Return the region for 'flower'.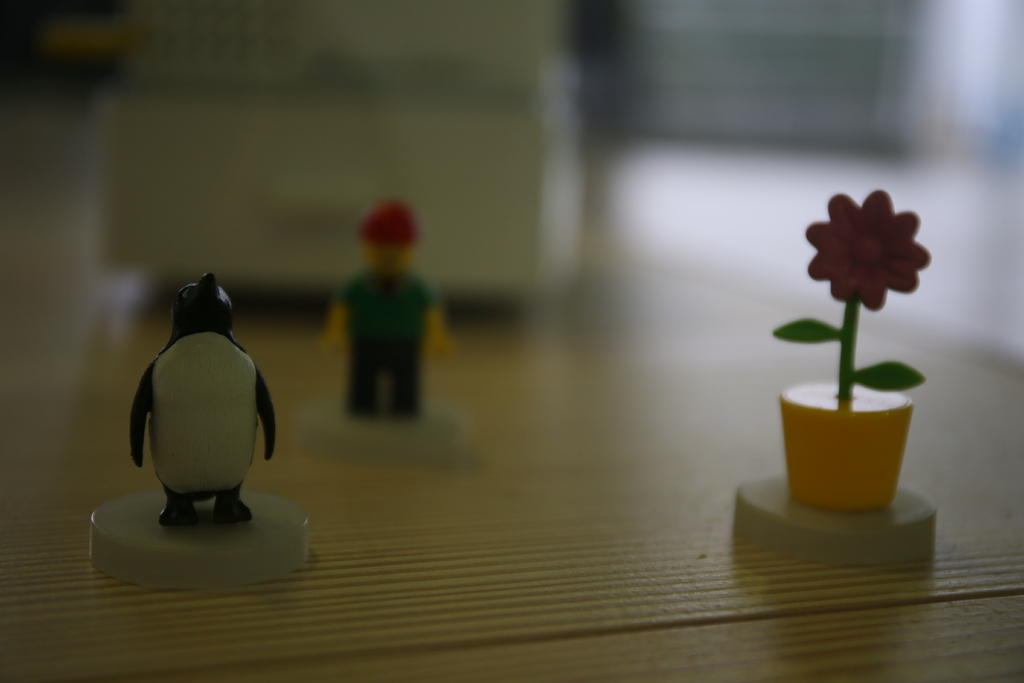
{"left": 809, "top": 184, "right": 931, "bottom": 316}.
